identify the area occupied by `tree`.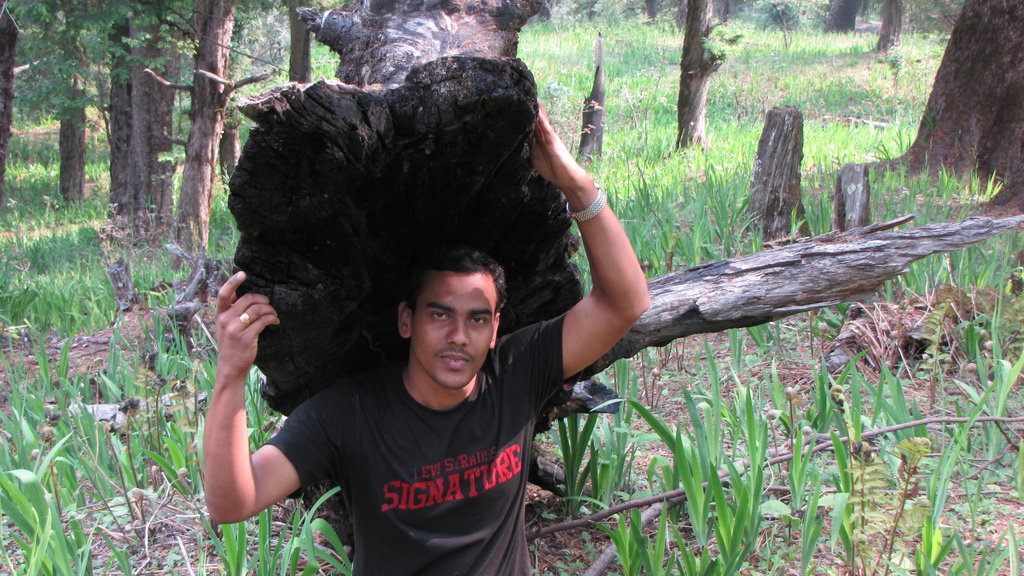
Area: [312, 0, 547, 501].
